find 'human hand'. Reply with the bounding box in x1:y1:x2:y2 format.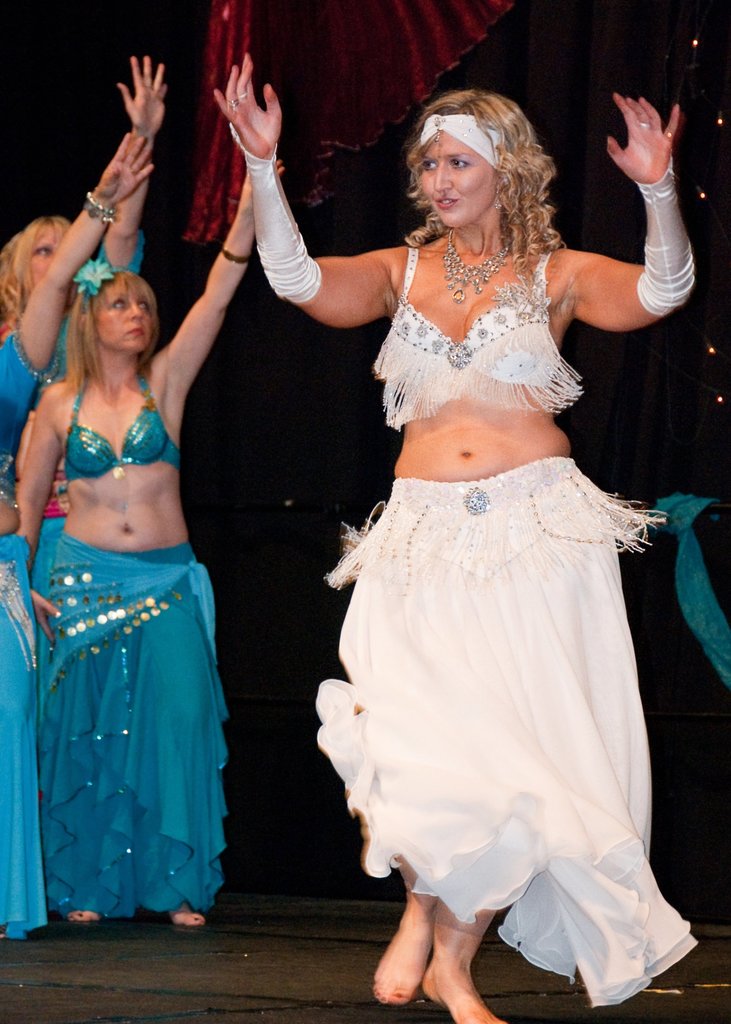
605:93:682:184.
